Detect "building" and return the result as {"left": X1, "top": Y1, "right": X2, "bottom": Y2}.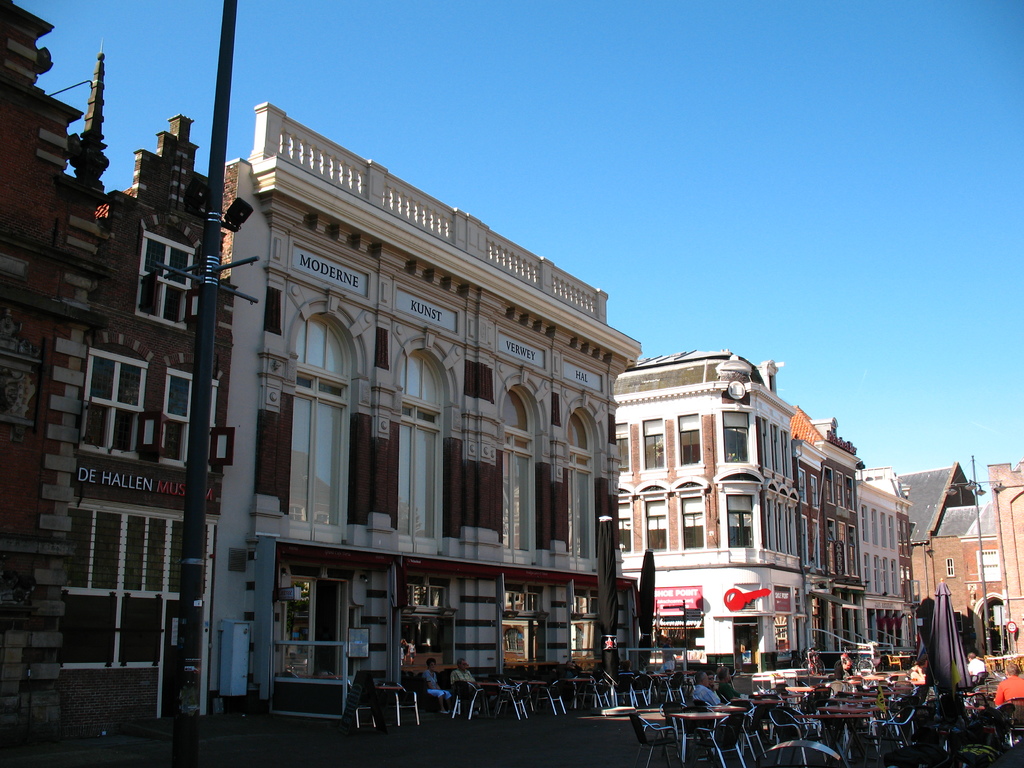
{"left": 63, "top": 114, "right": 225, "bottom": 667}.
